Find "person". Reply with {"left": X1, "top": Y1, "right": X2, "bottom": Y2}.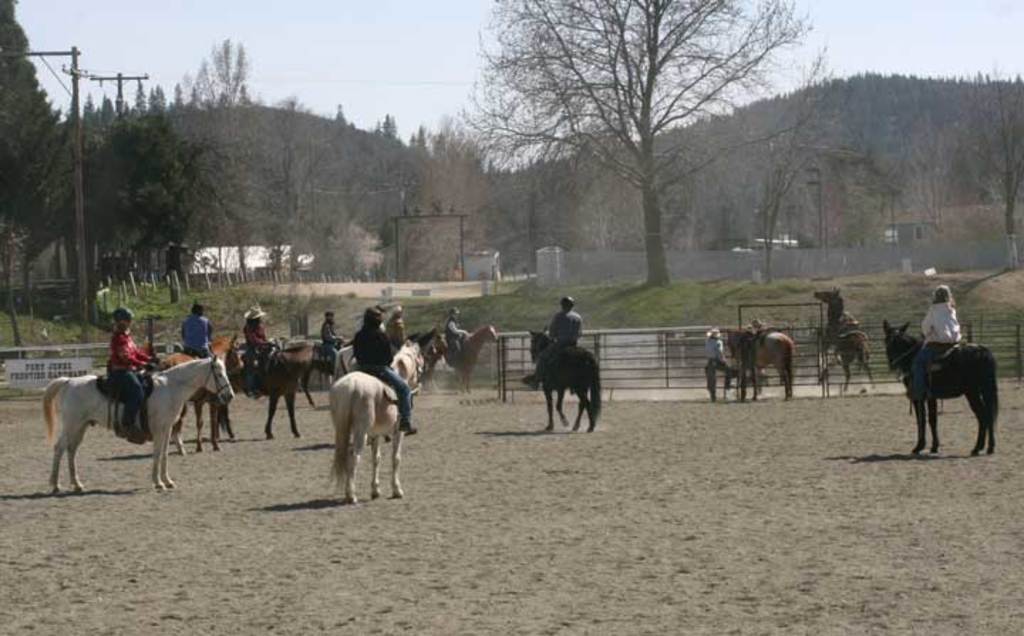
{"left": 444, "top": 303, "right": 465, "bottom": 366}.
